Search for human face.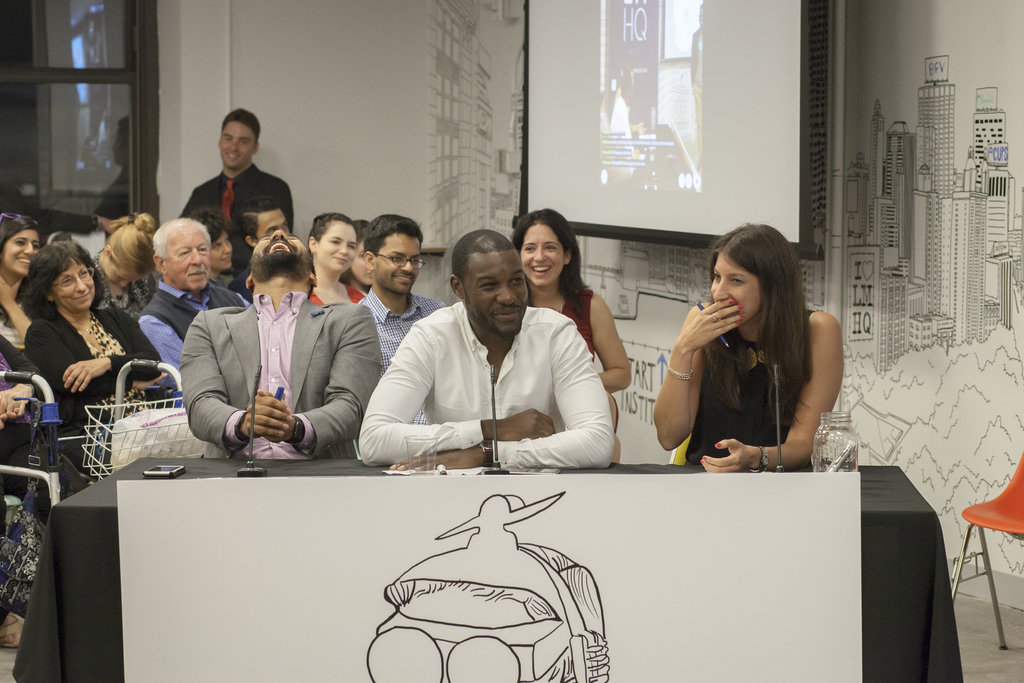
Found at [4,228,39,276].
